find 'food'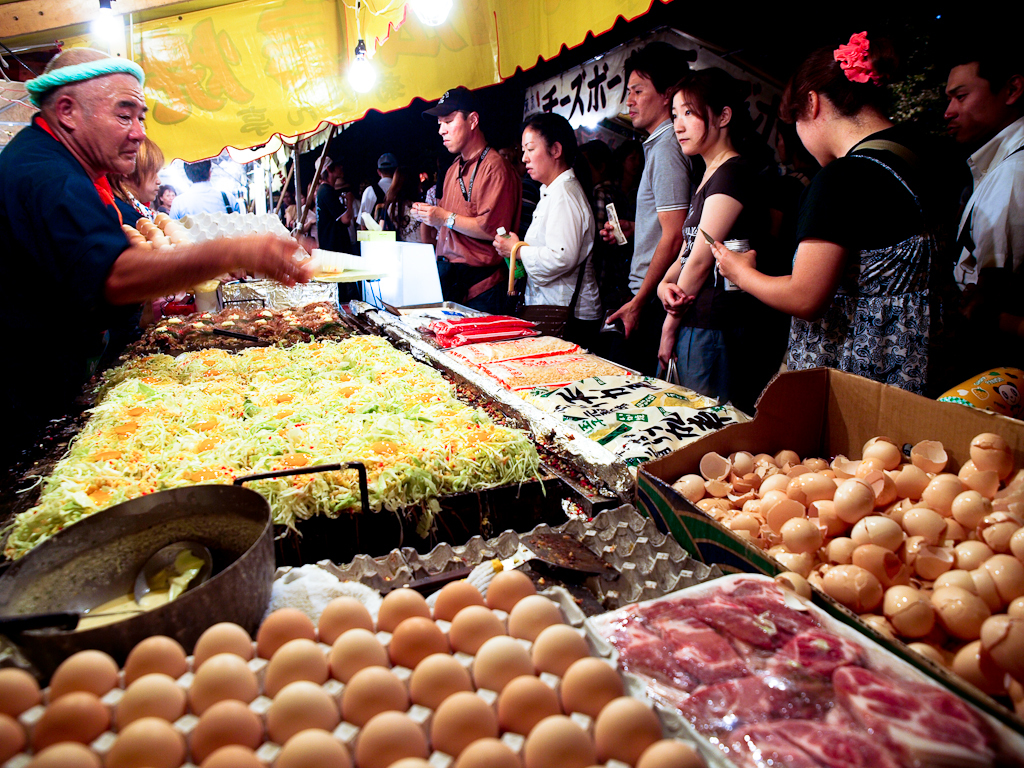
<region>262, 640, 332, 702</region>
